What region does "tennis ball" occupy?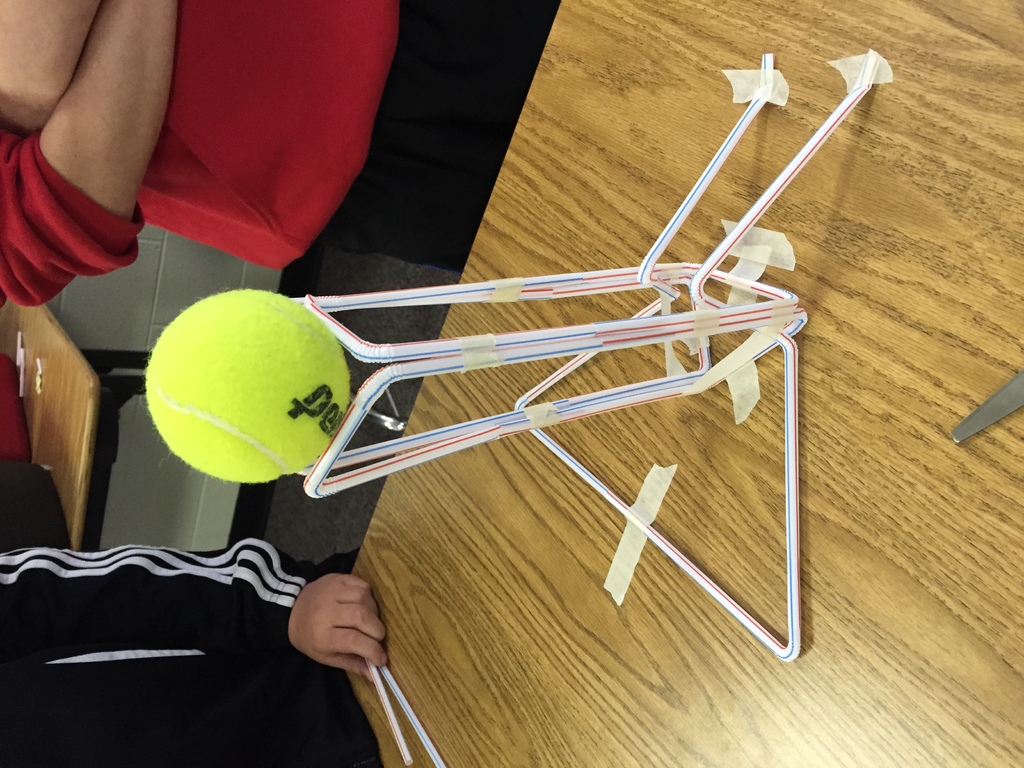
<bbox>142, 291, 357, 492</bbox>.
